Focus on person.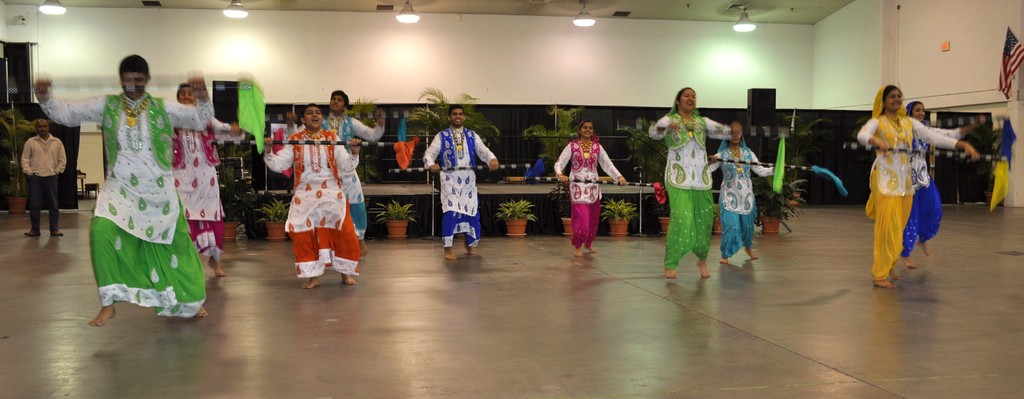
Focused at Rect(649, 86, 733, 277).
